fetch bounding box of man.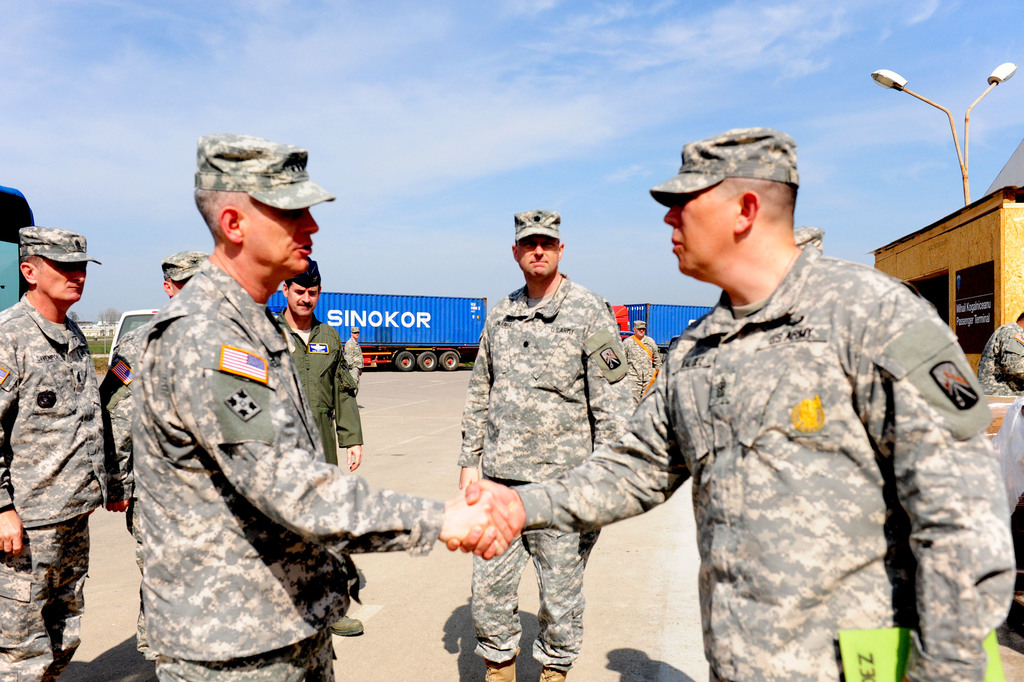
Bbox: rect(134, 130, 519, 681).
